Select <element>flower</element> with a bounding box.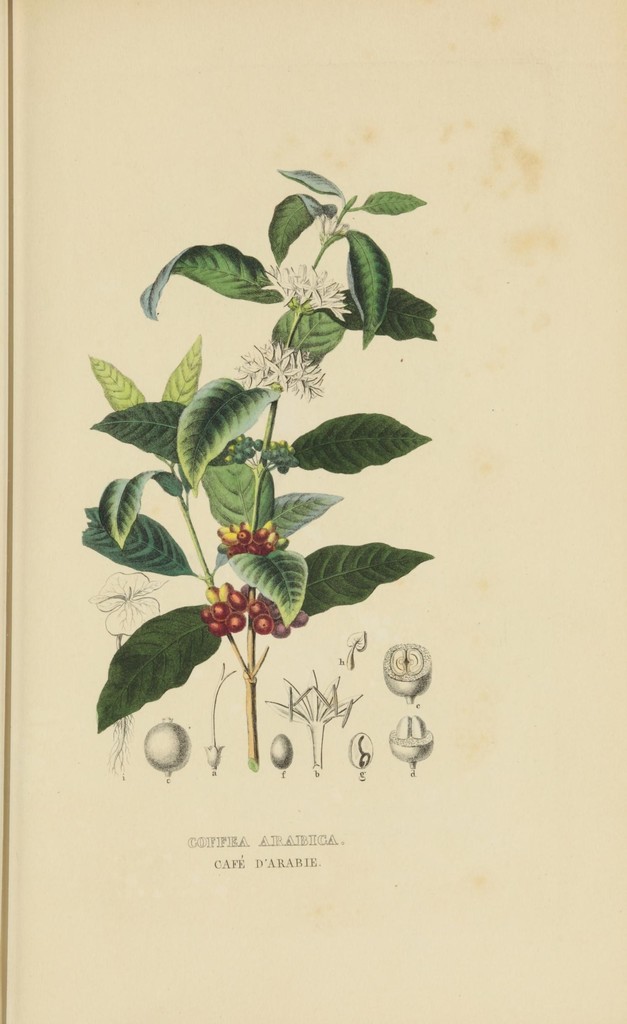
267,266,347,322.
